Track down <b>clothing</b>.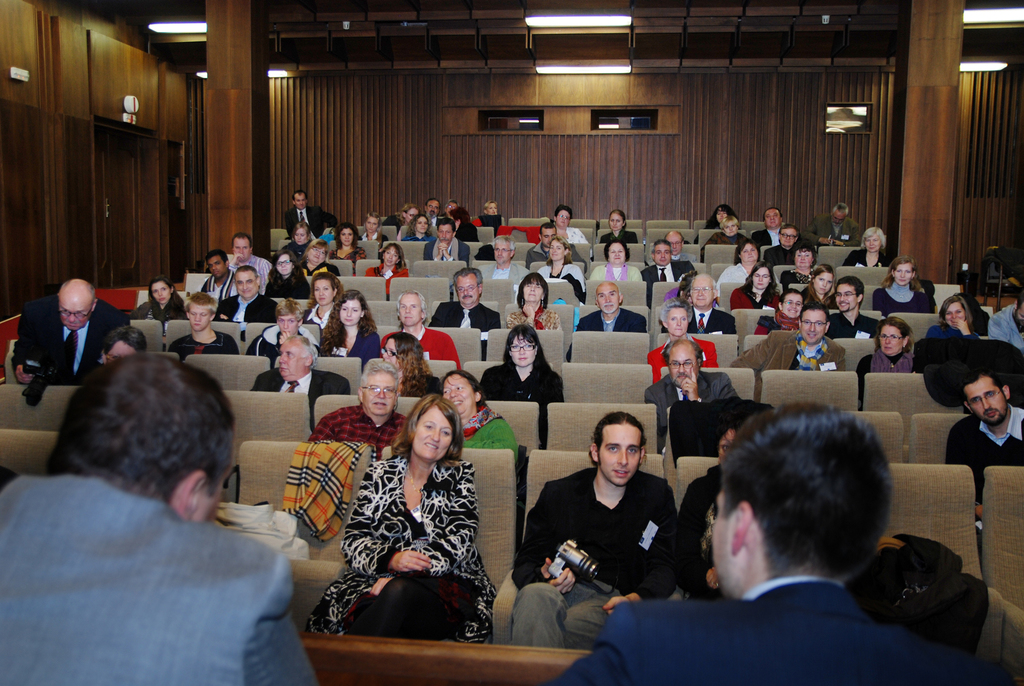
Tracked to pyautogui.locateOnScreen(727, 282, 785, 310).
